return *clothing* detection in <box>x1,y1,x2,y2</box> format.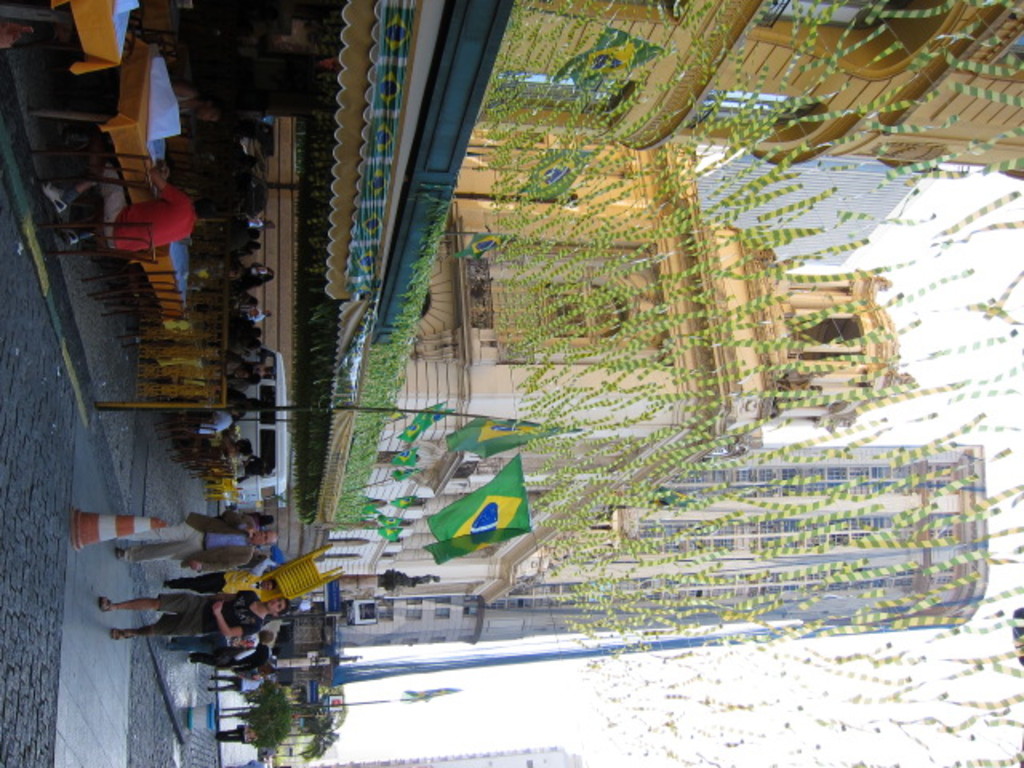
<box>122,507,253,568</box>.
